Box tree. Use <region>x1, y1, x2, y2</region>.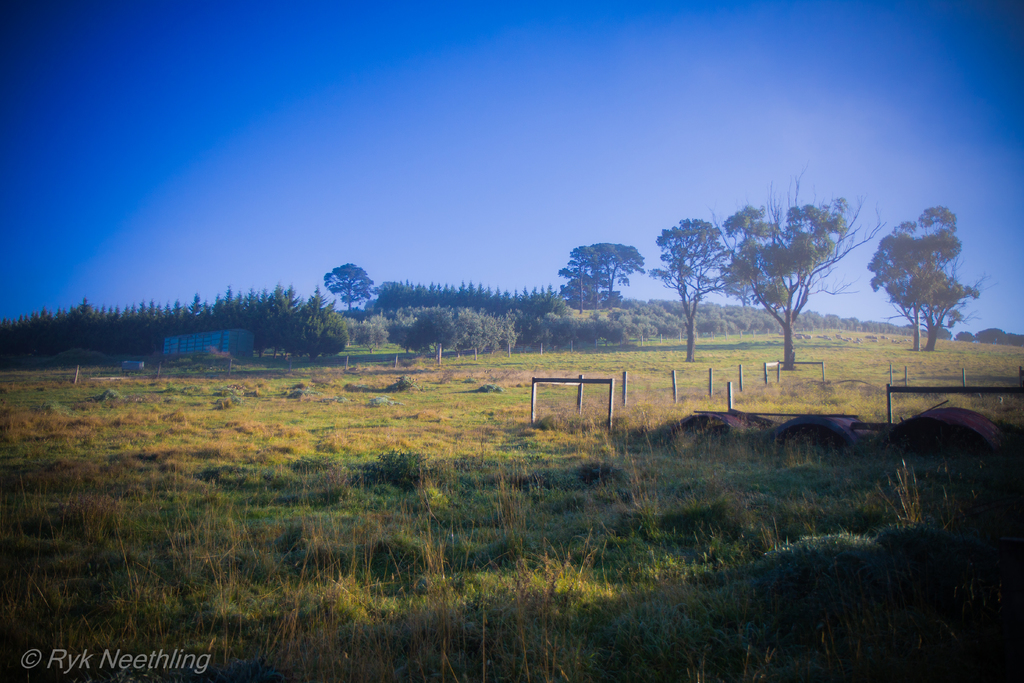
<region>739, 157, 877, 365</region>.
